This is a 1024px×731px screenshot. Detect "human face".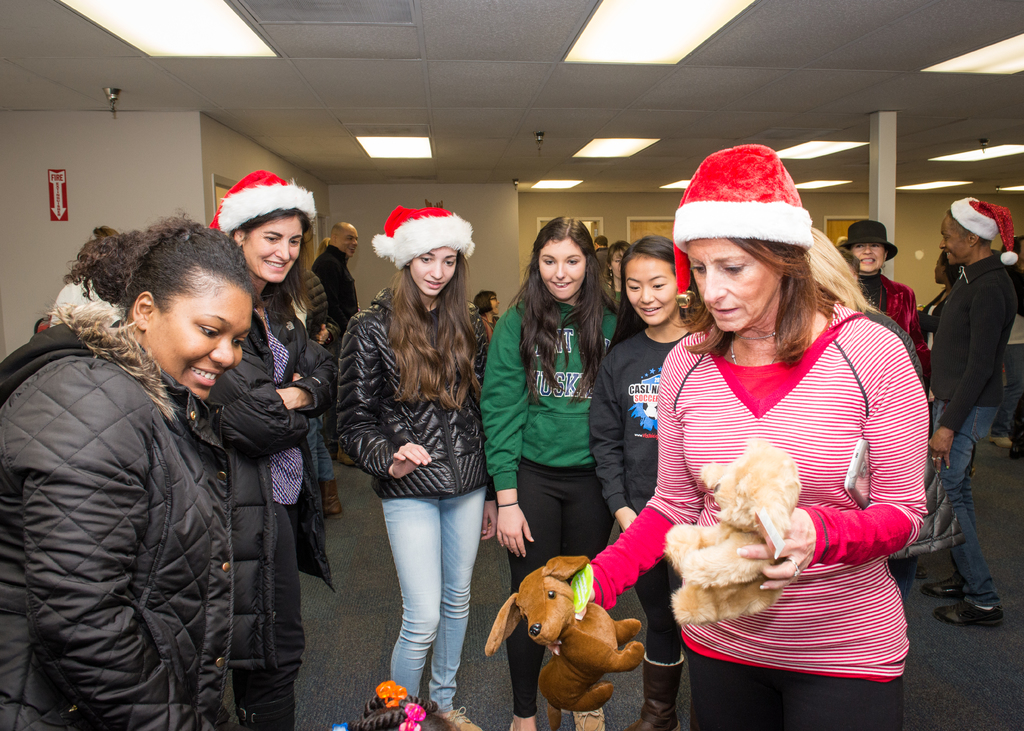
detection(681, 239, 776, 330).
